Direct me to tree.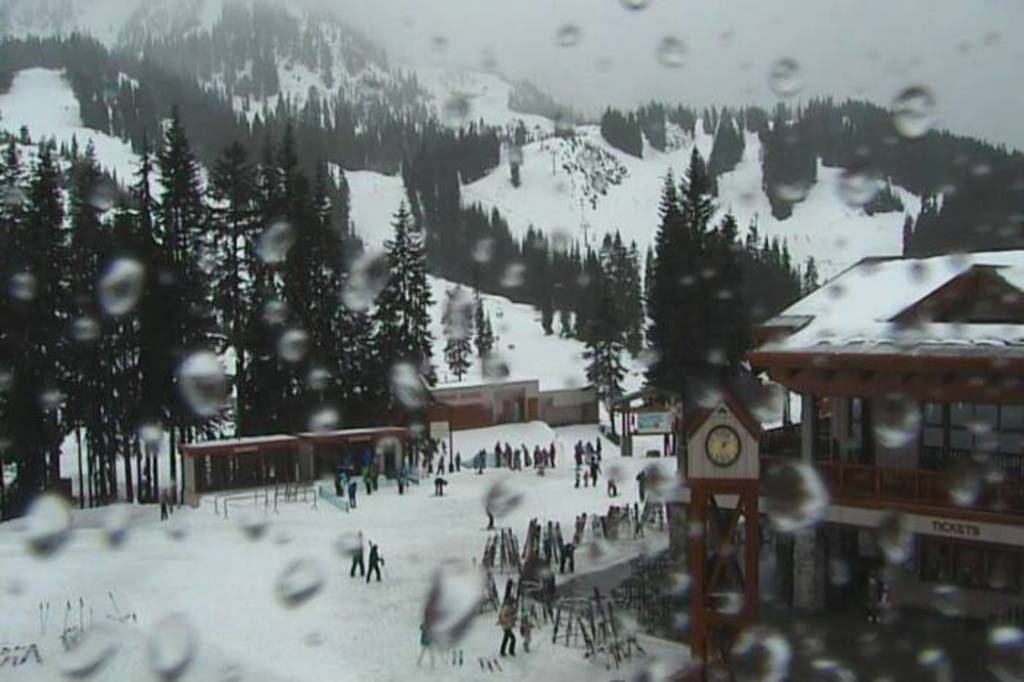
Direction: select_region(676, 104, 699, 136).
